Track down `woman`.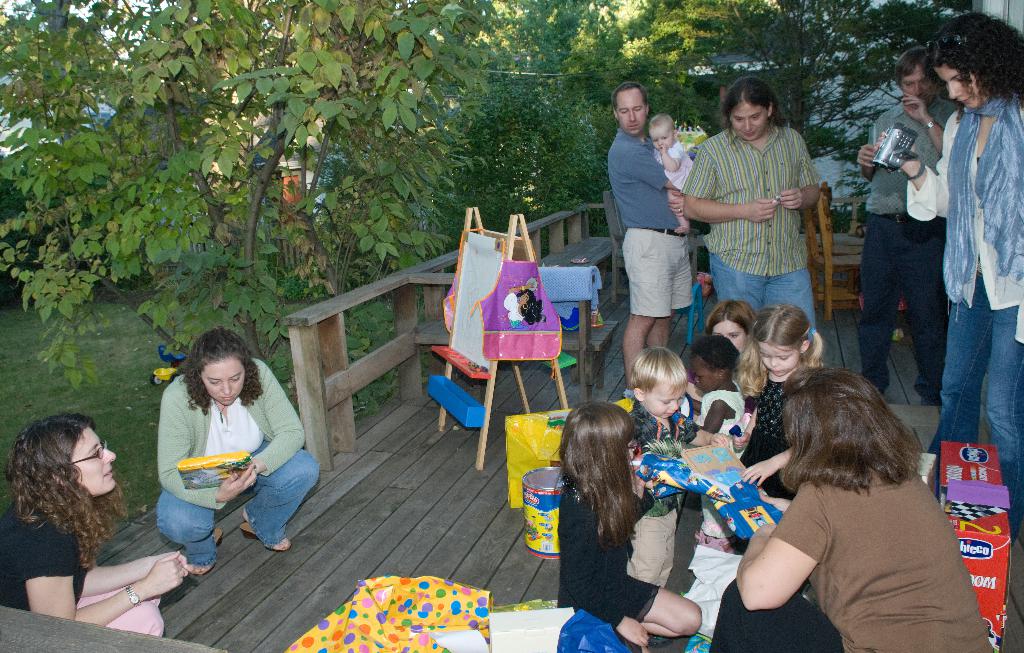
Tracked to <region>0, 413, 189, 638</region>.
